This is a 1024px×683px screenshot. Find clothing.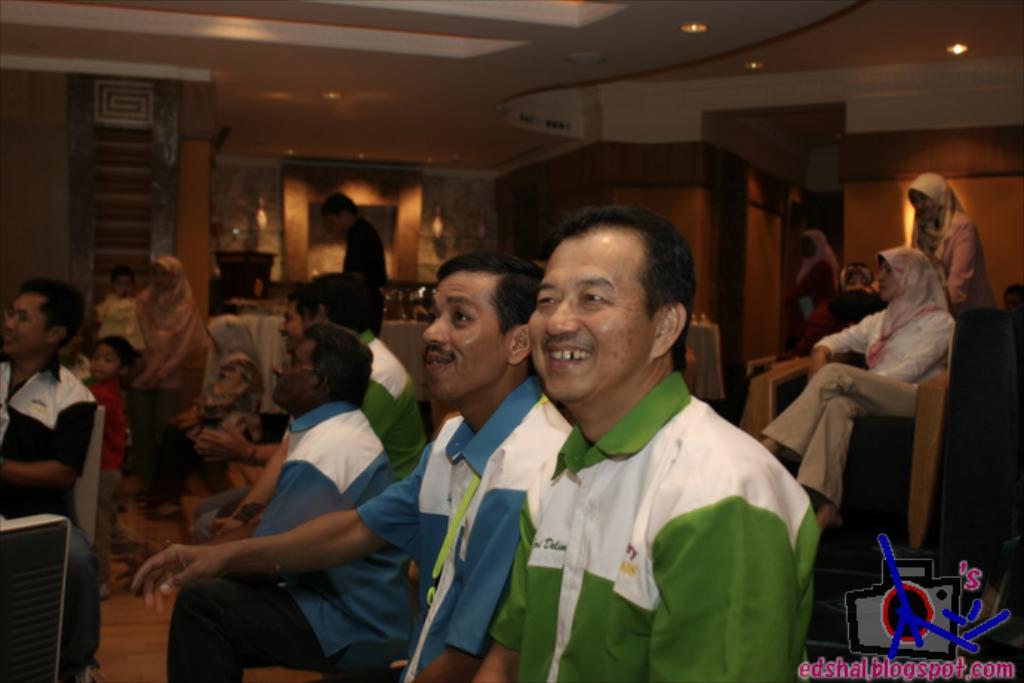
Bounding box: (x1=495, y1=362, x2=824, y2=680).
